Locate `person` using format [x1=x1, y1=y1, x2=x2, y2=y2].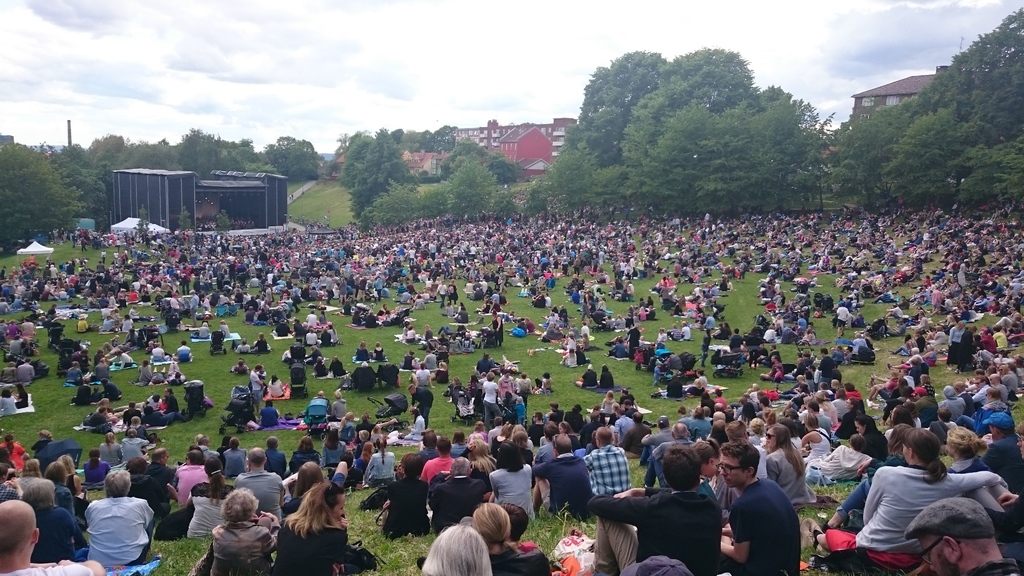
[x1=0, y1=465, x2=24, y2=502].
